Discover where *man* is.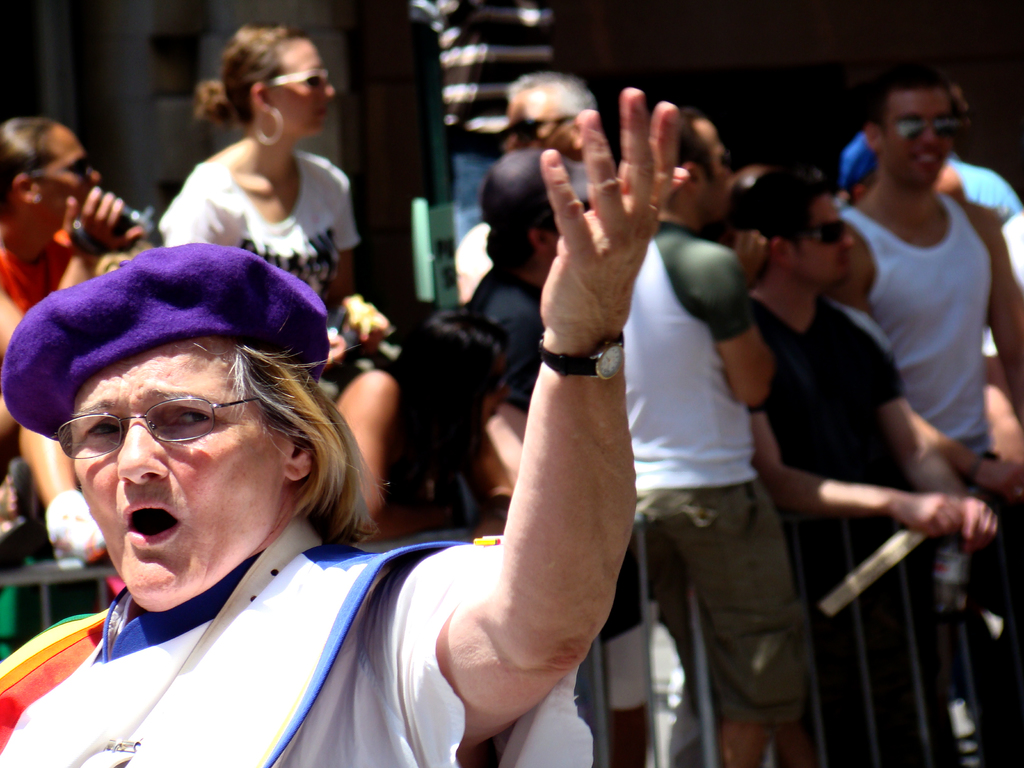
Discovered at (left=458, top=145, right=589, bottom=413).
